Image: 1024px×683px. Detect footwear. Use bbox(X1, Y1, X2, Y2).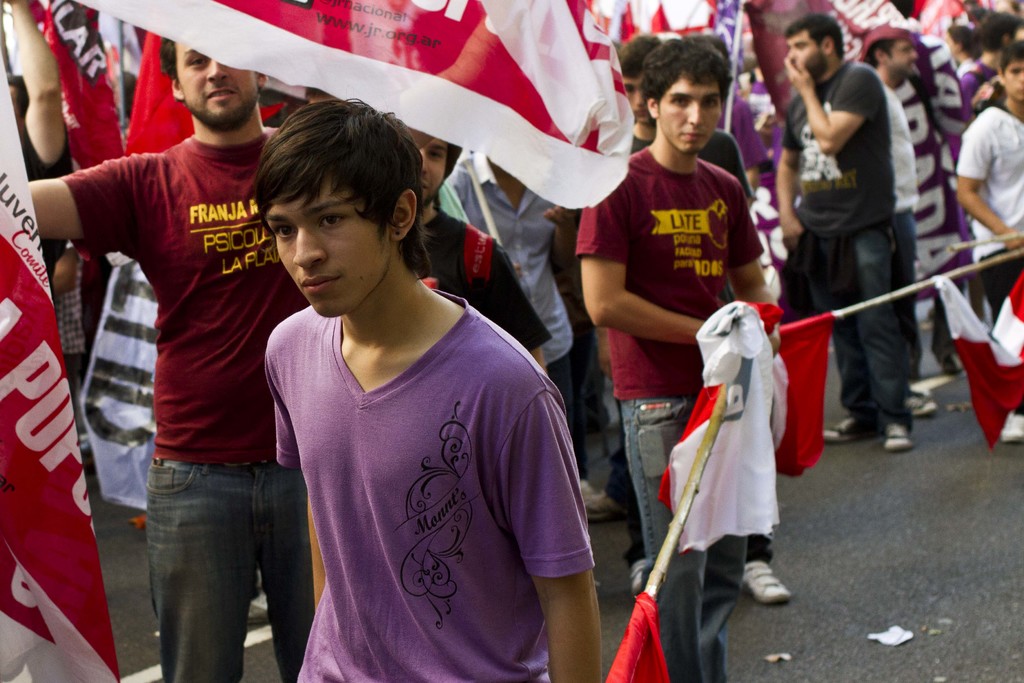
bbox(729, 562, 787, 606).
